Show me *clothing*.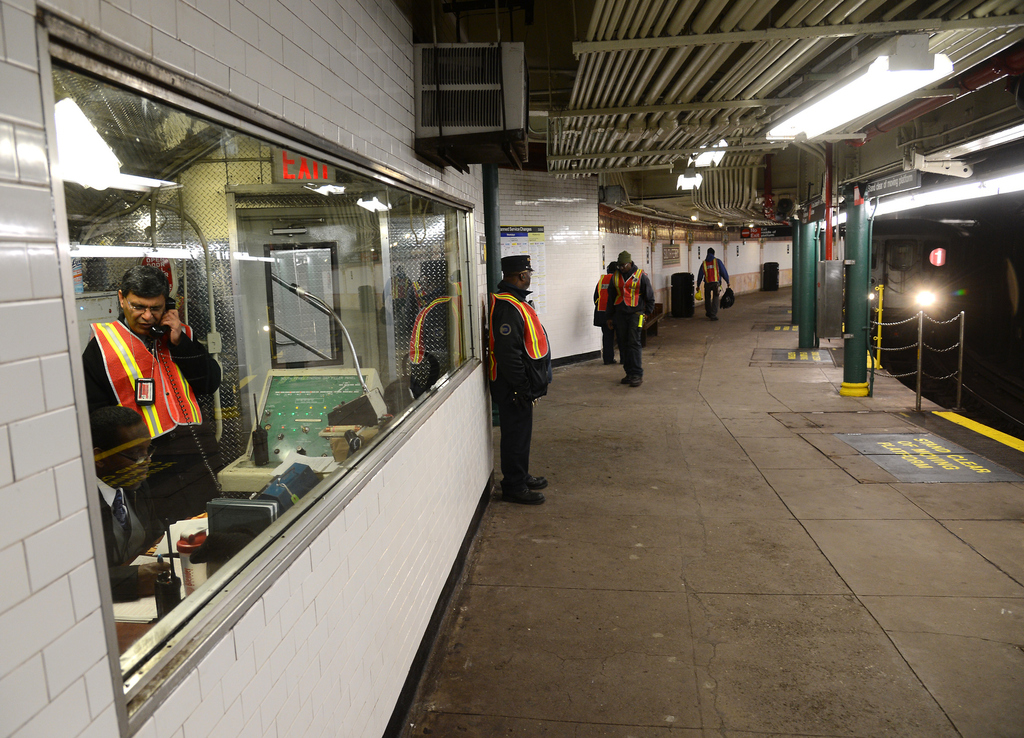
*clothing* is here: rect(601, 260, 657, 368).
